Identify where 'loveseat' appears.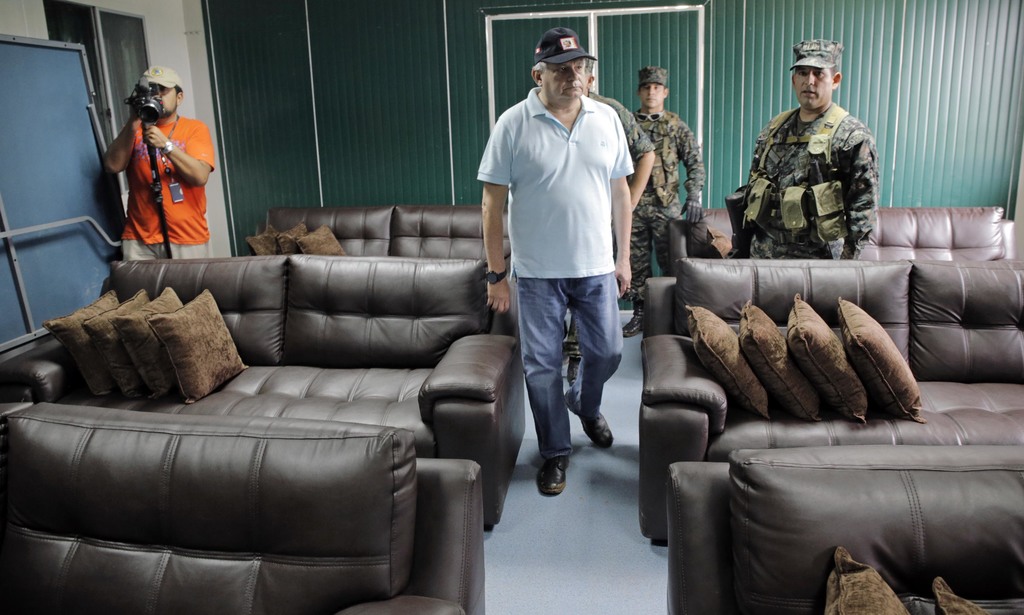
Appears at [x1=0, y1=254, x2=524, y2=535].
